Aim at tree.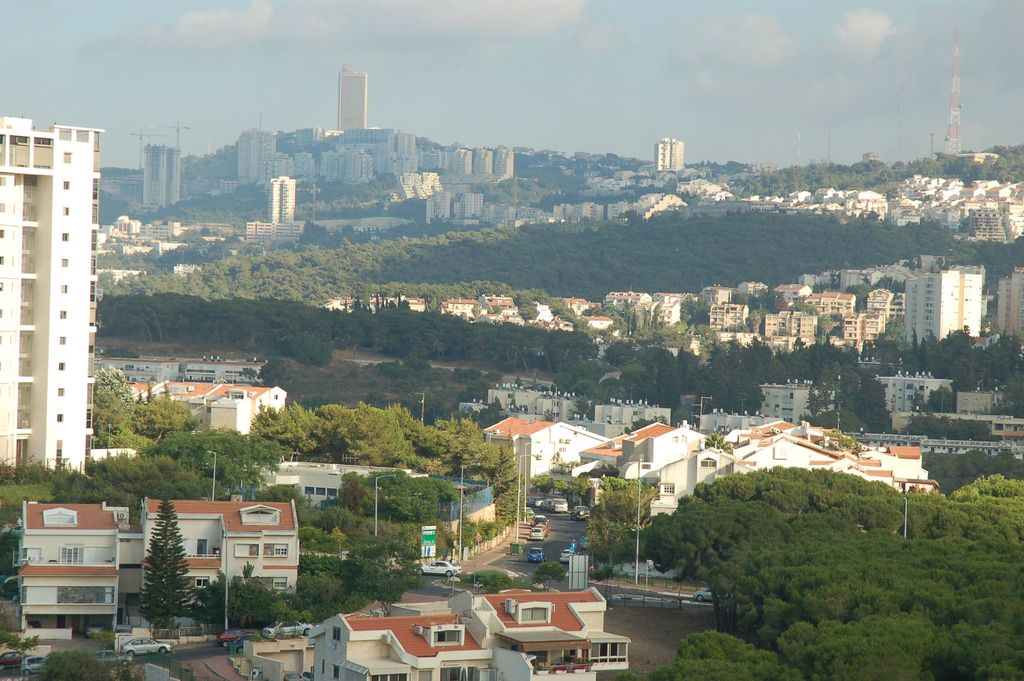
Aimed at rect(473, 570, 512, 598).
